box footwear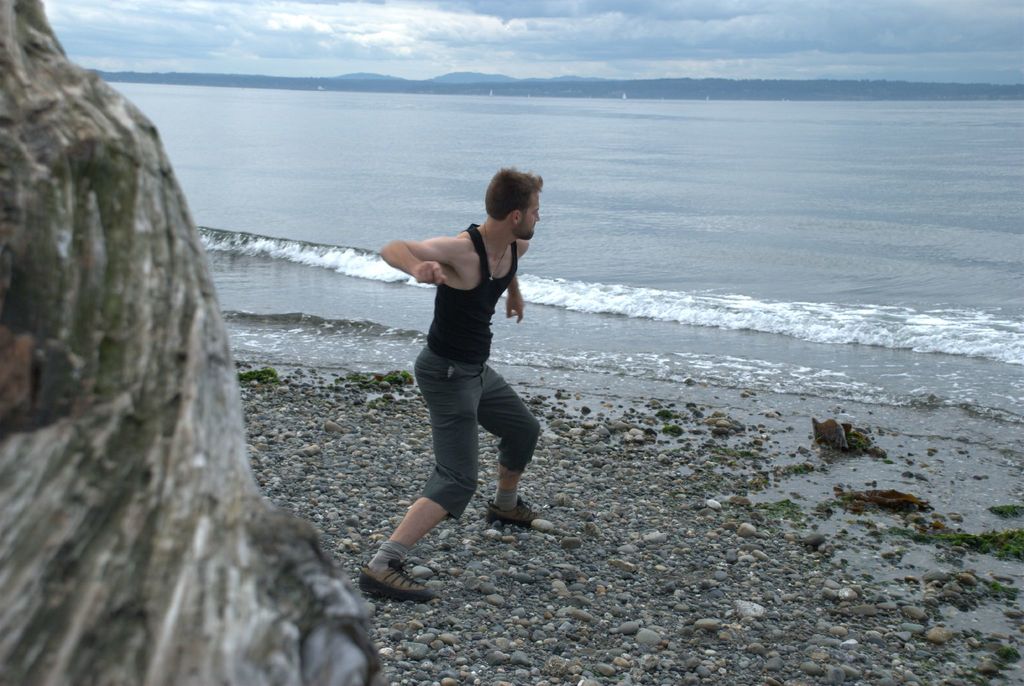
(361, 560, 442, 598)
